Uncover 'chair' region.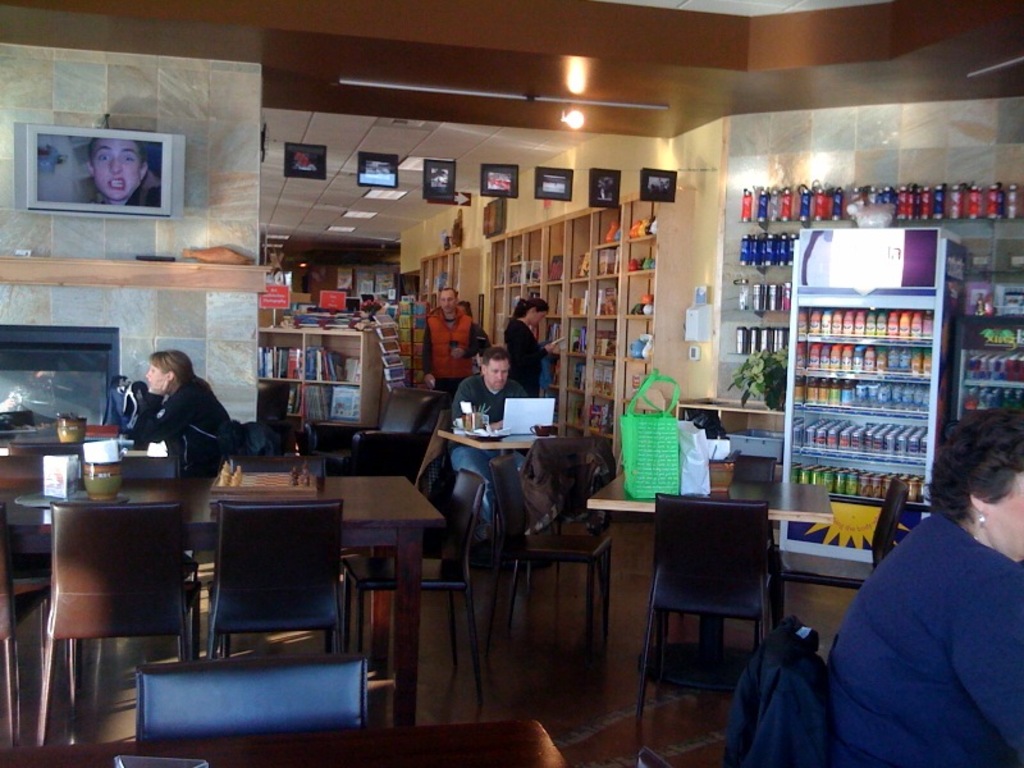
Uncovered: 5, 444, 92, 462.
